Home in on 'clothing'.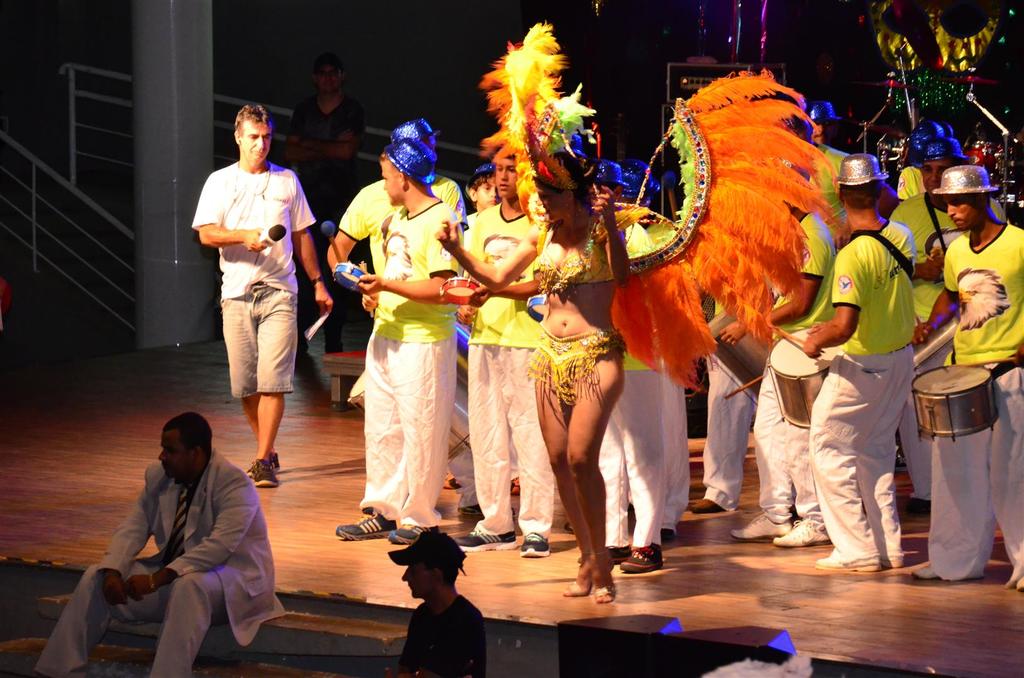
Homed in at rect(530, 223, 632, 409).
